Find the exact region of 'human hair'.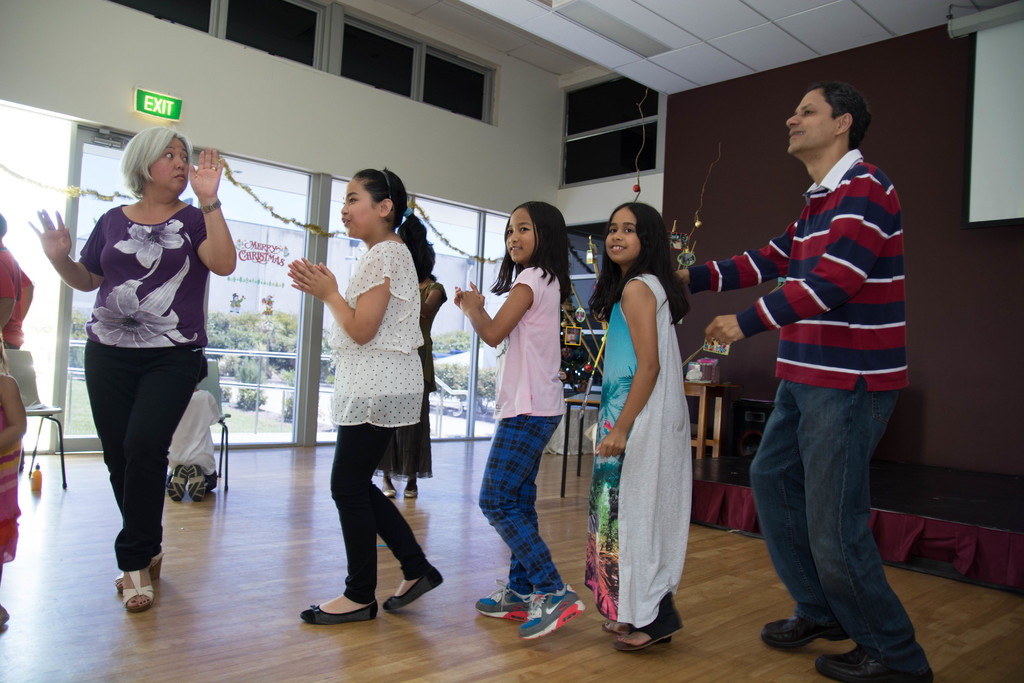
Exact region: [left=120, top=129, right=193, bottom=197].
